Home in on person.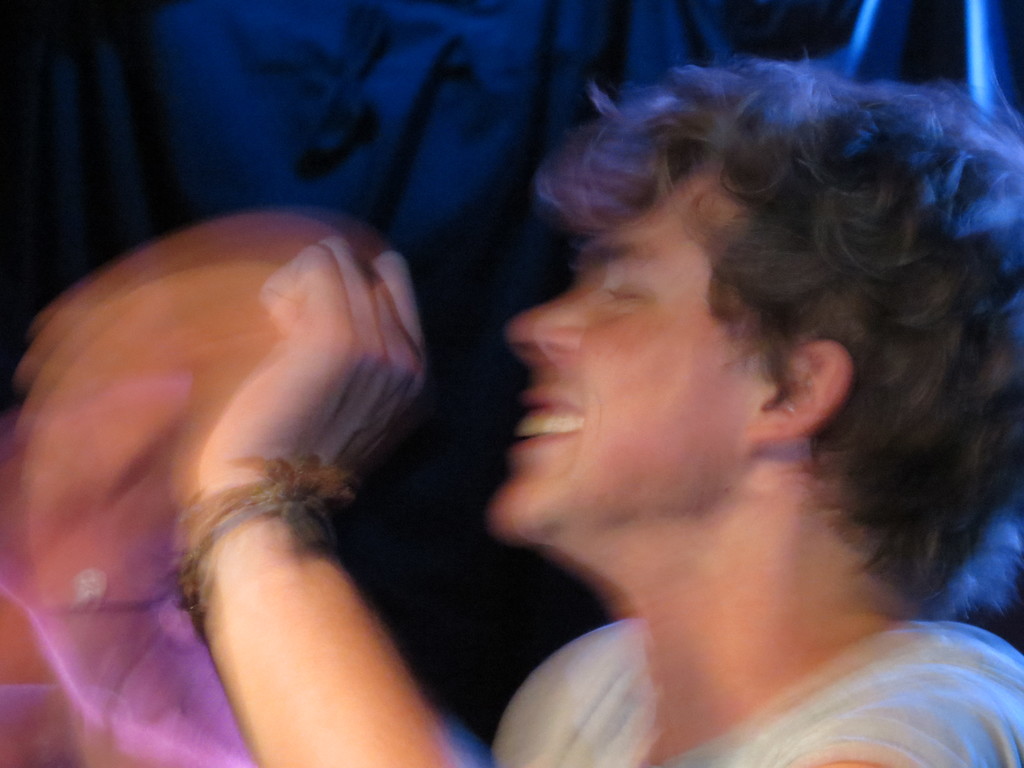
Homed in at detection(180, 56, 1023, 767).
